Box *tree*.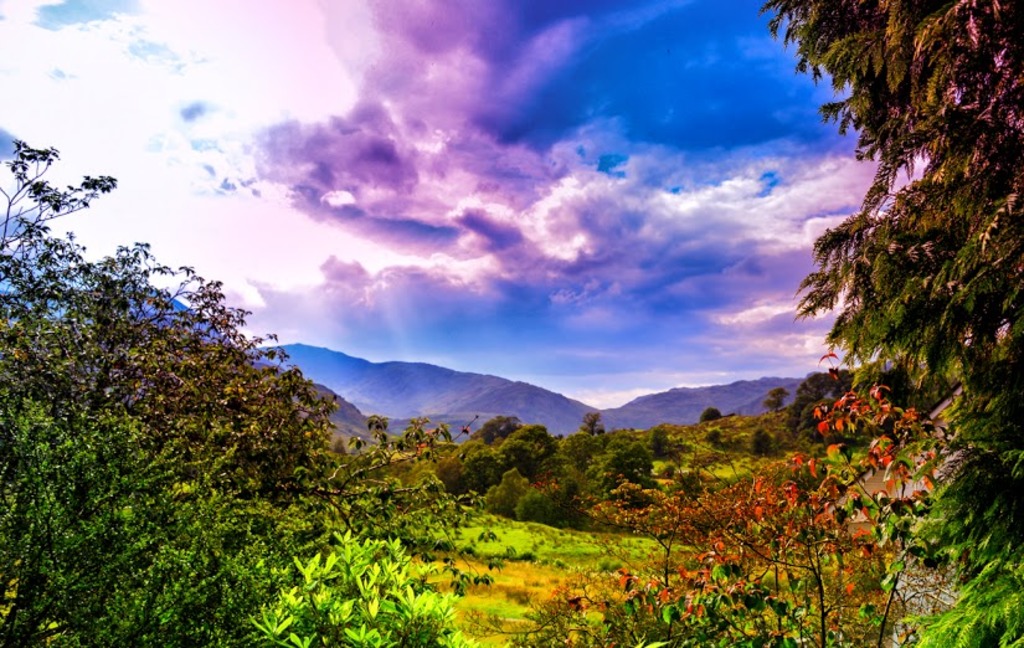
[left=0, top=123, right=520, bottom=647].
